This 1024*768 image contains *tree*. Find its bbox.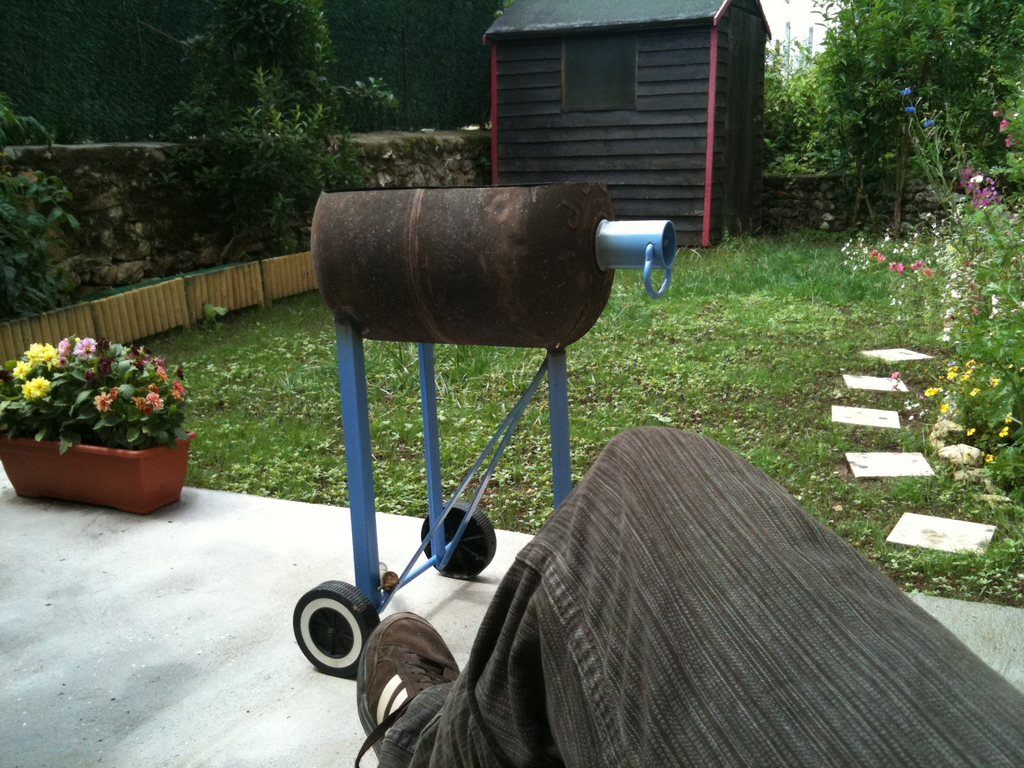
194 0 399 245.
